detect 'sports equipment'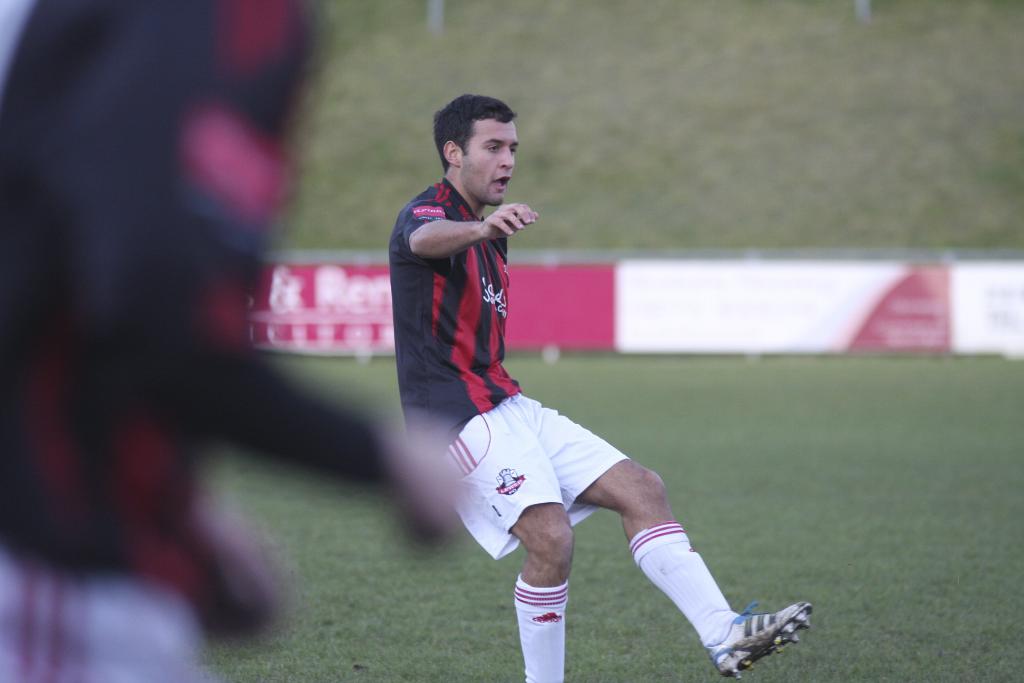
select_region(701, 604, 813, 680)
